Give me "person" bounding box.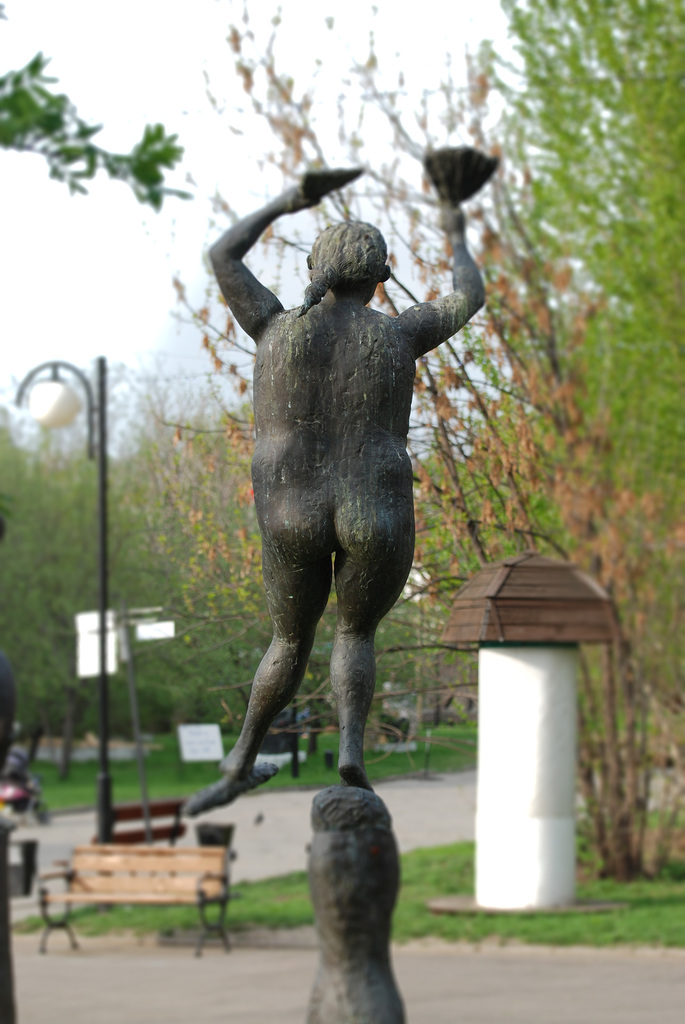
BBox(204, 113, 491, 874).
